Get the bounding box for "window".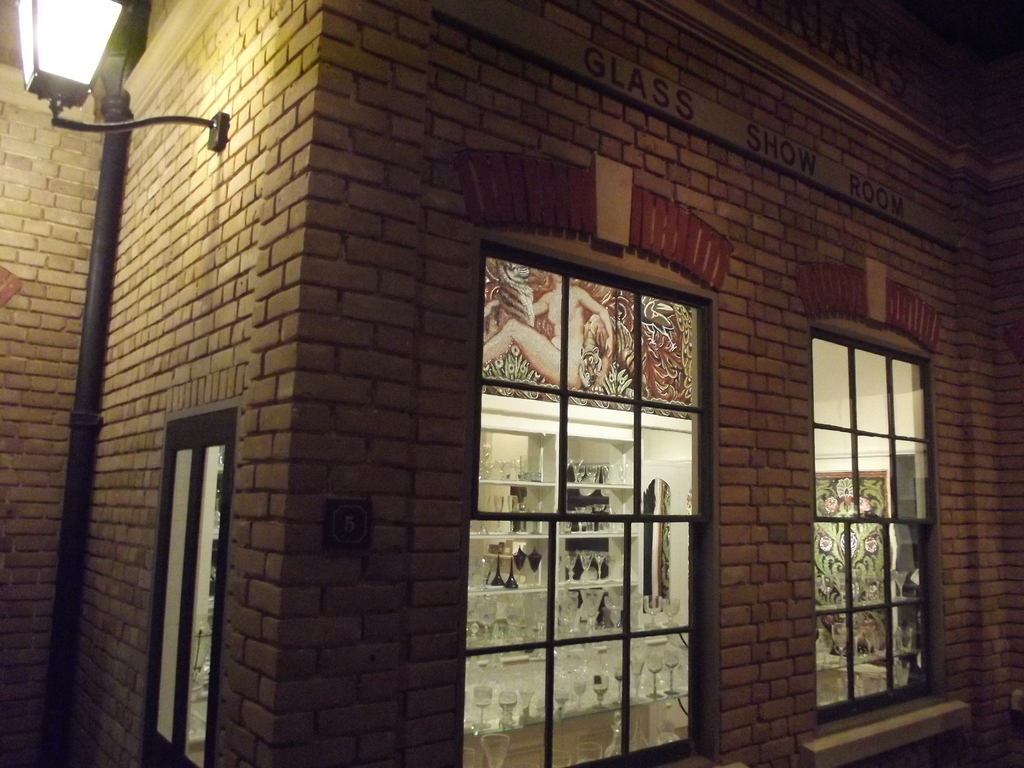
region(450, 187, 724, 738).
